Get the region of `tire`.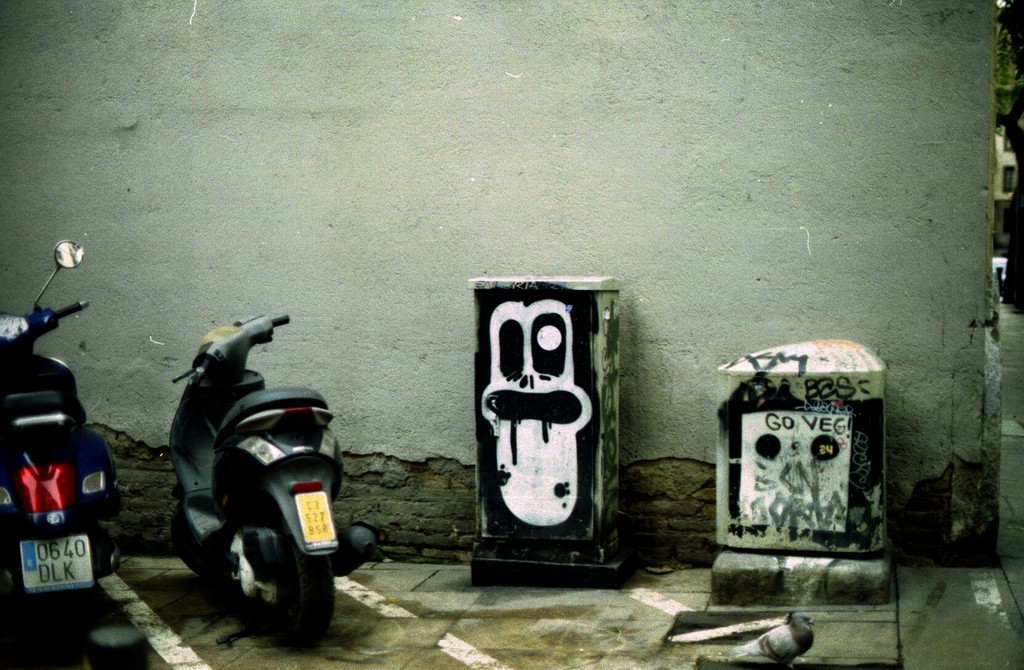
<region>33, 589, 81, 669</region>.
